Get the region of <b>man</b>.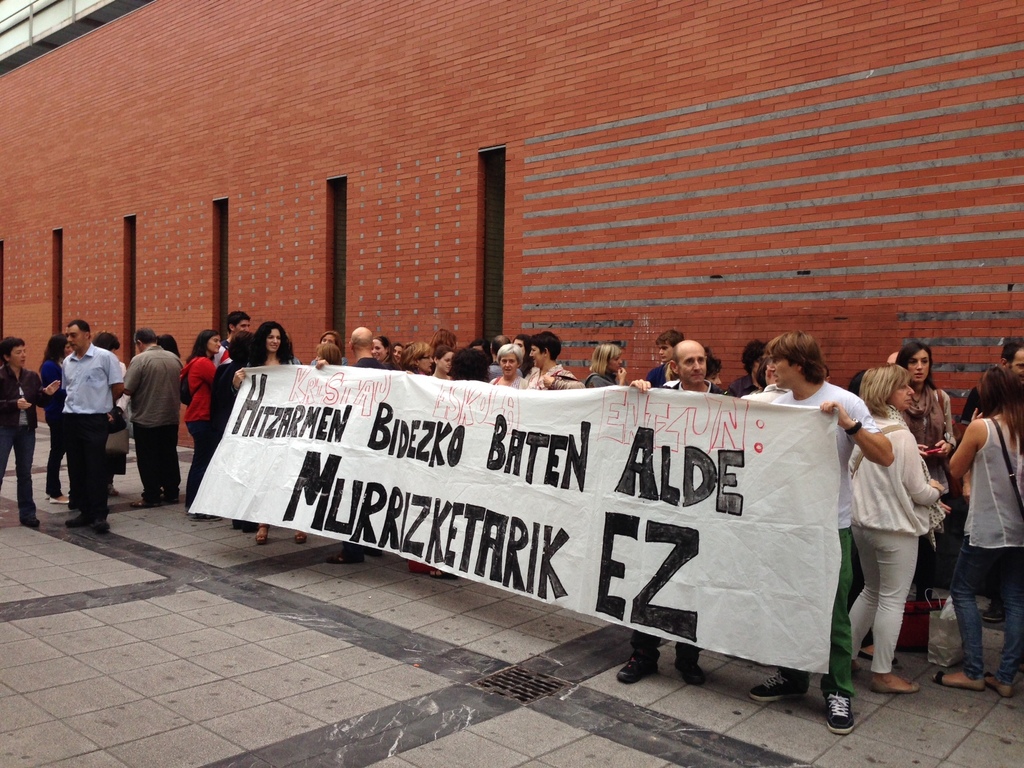
[323, 327, 400, 560].
